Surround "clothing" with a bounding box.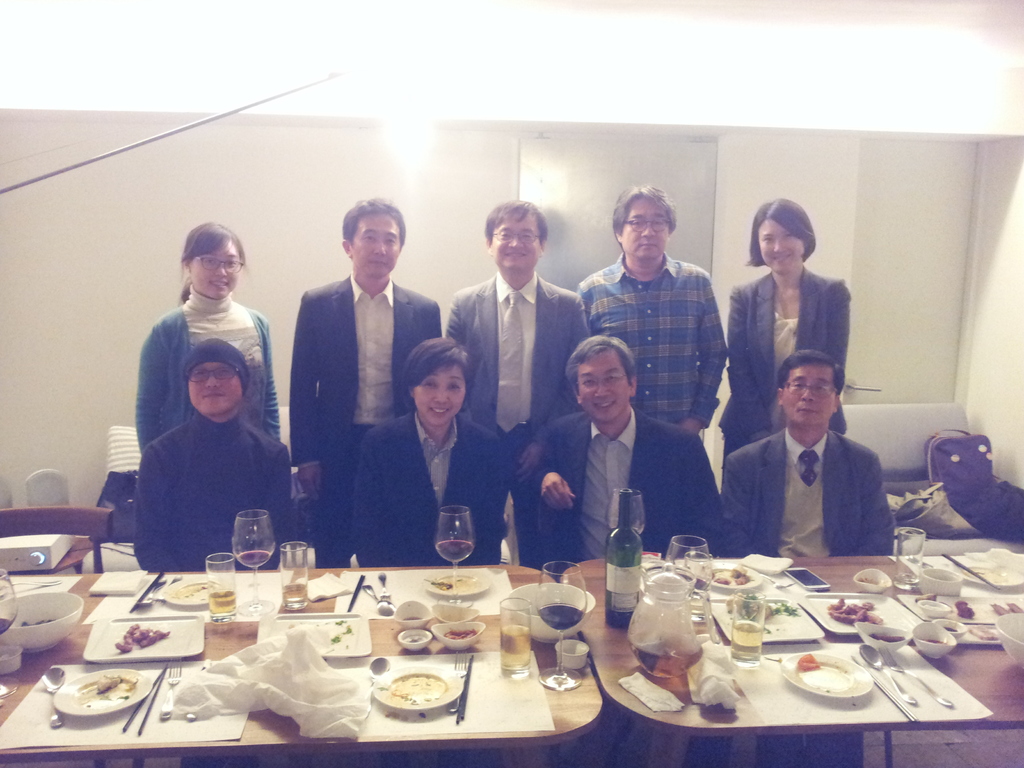
l=442, t=273, r=589, b=563.
